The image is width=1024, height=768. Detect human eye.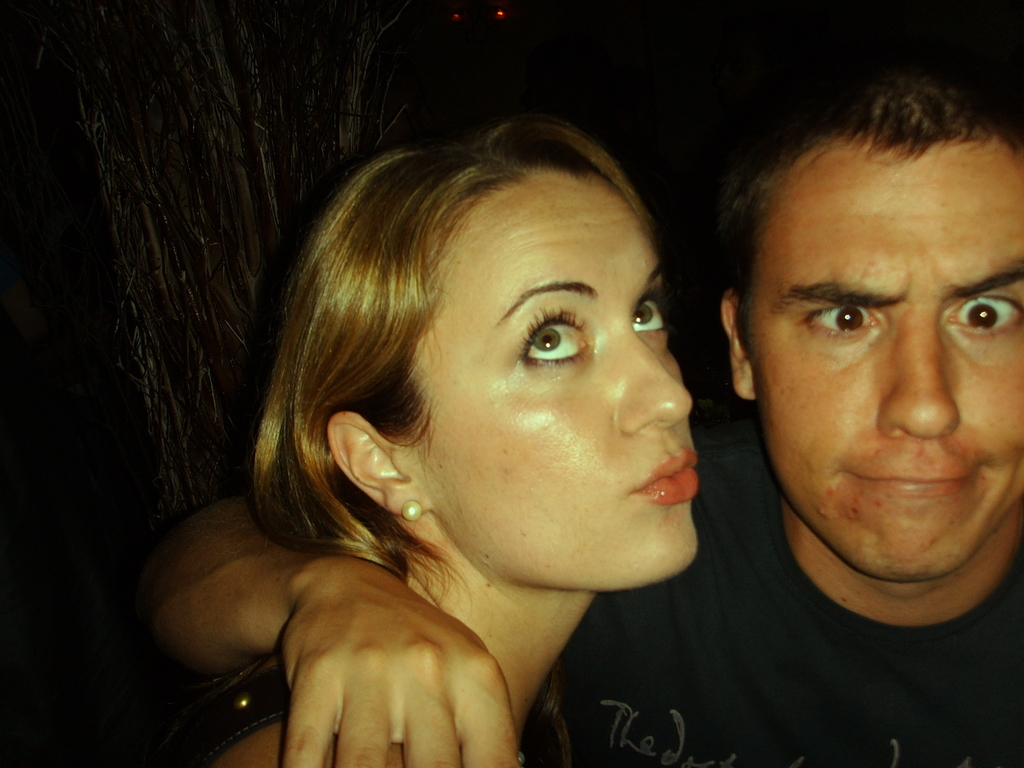
Detection: (left=797, top=307, right=881, bottom=336).
